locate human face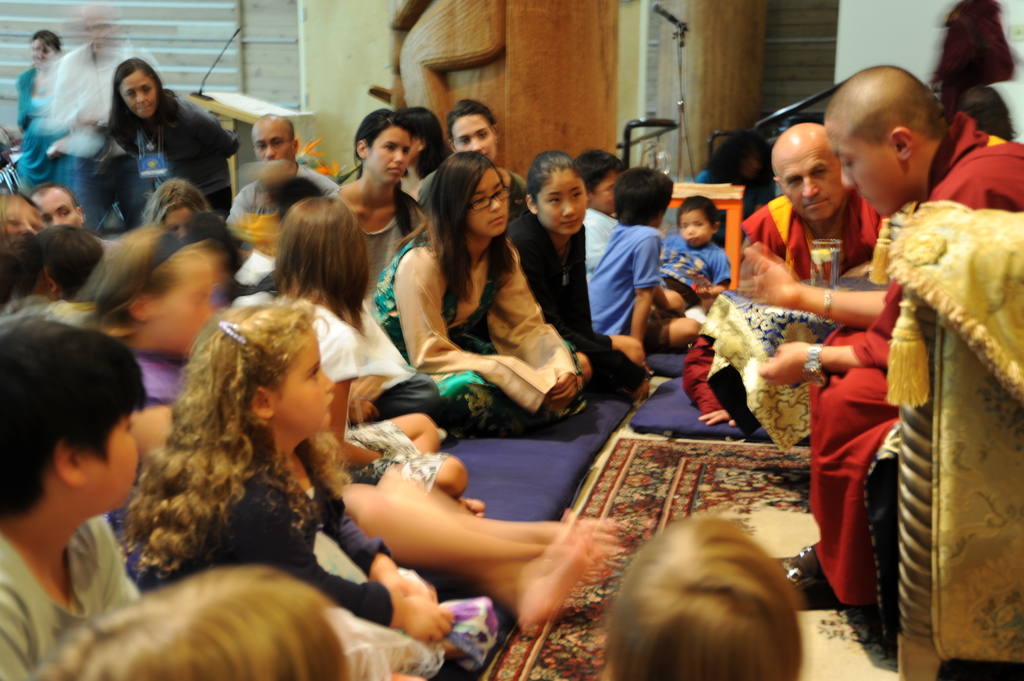
BBox(453, 118, 495, 161)
